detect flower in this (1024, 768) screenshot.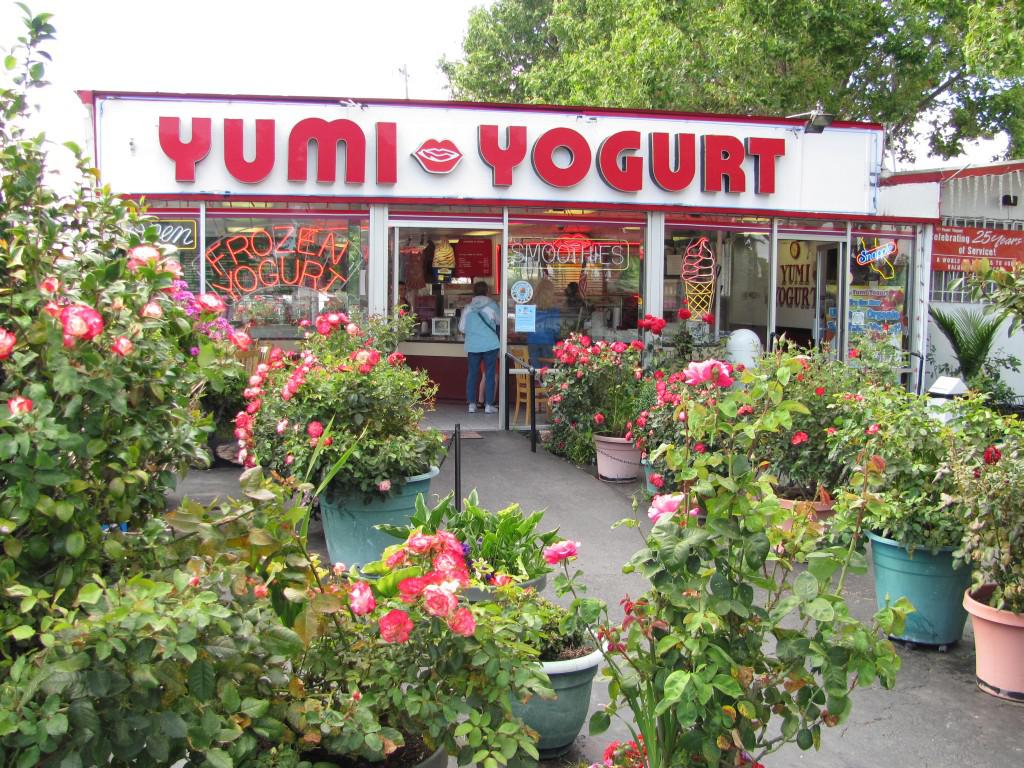
Detection: [6, 396, 37, 418].
